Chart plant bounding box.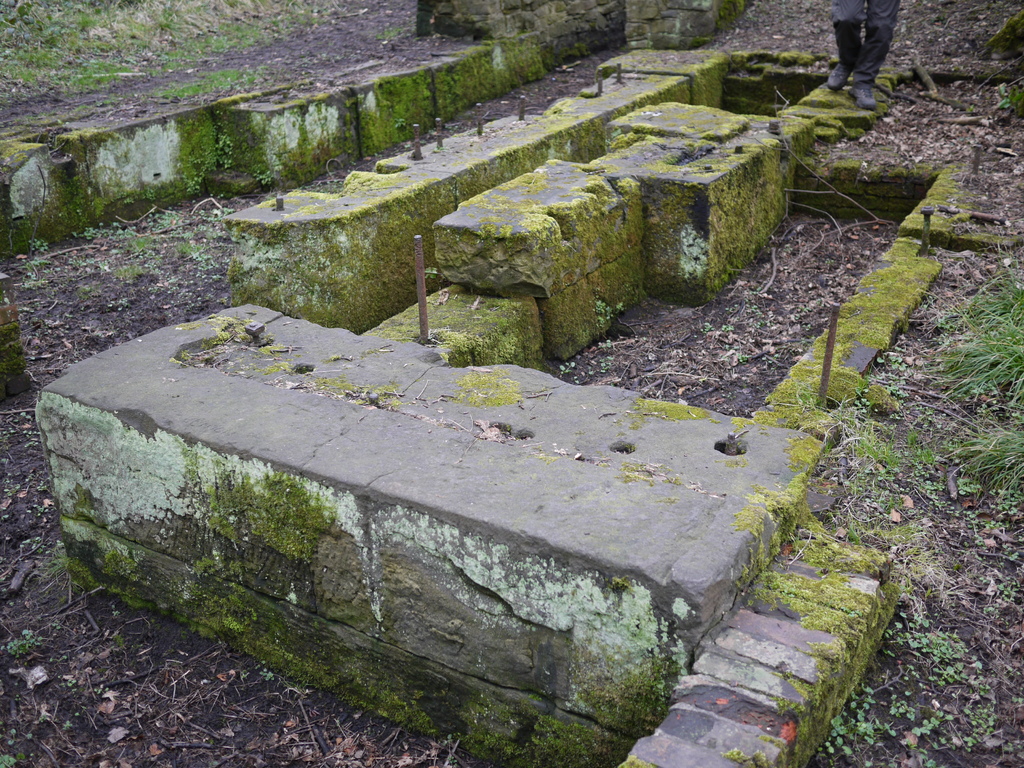
Charted: 616/303/628/315.
